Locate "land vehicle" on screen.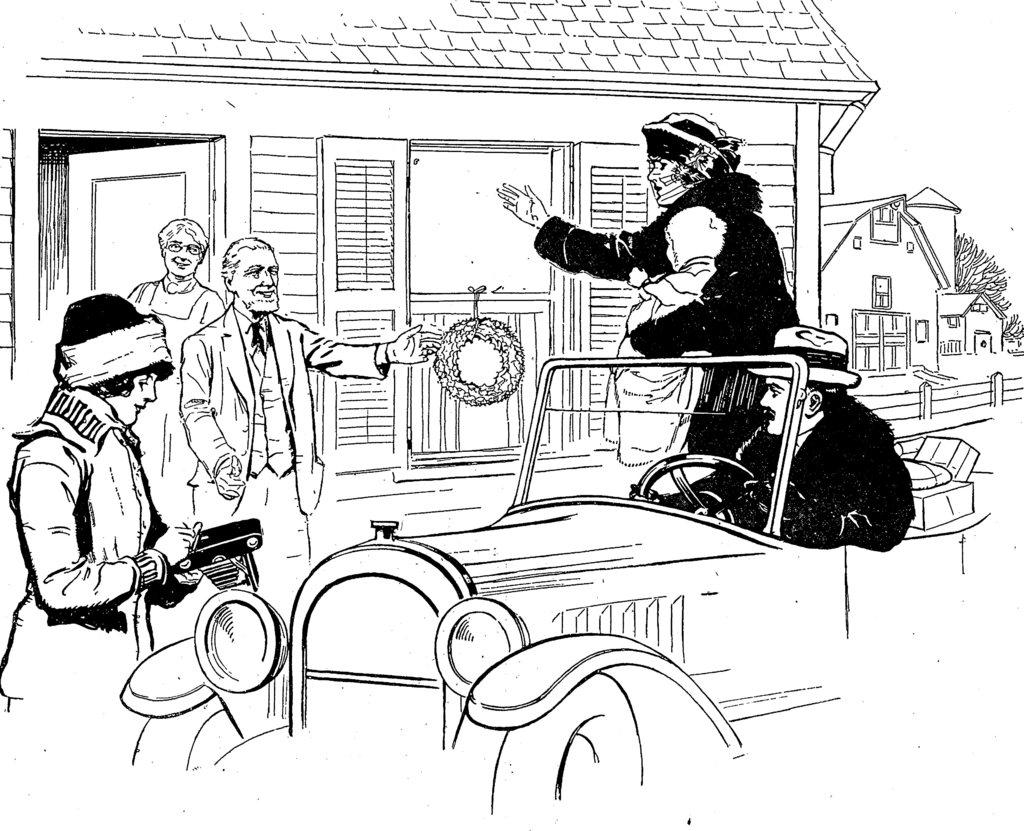
On screen at Rect(120, 353, 997, 820).
